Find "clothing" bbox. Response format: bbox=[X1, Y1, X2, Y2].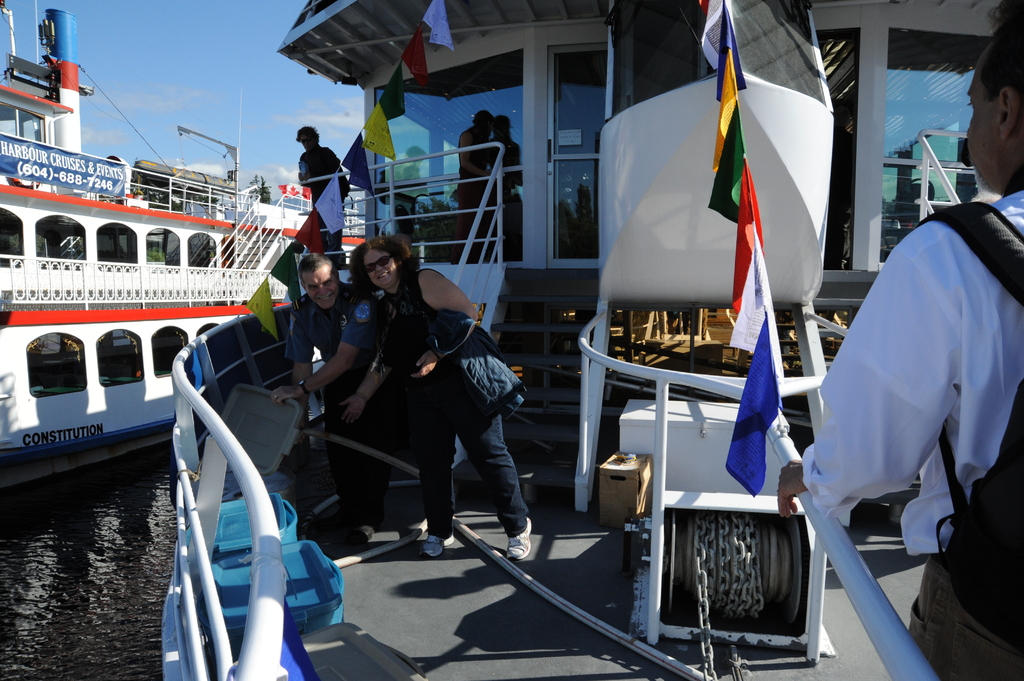
bbox=[299, 145, 354, 209].
